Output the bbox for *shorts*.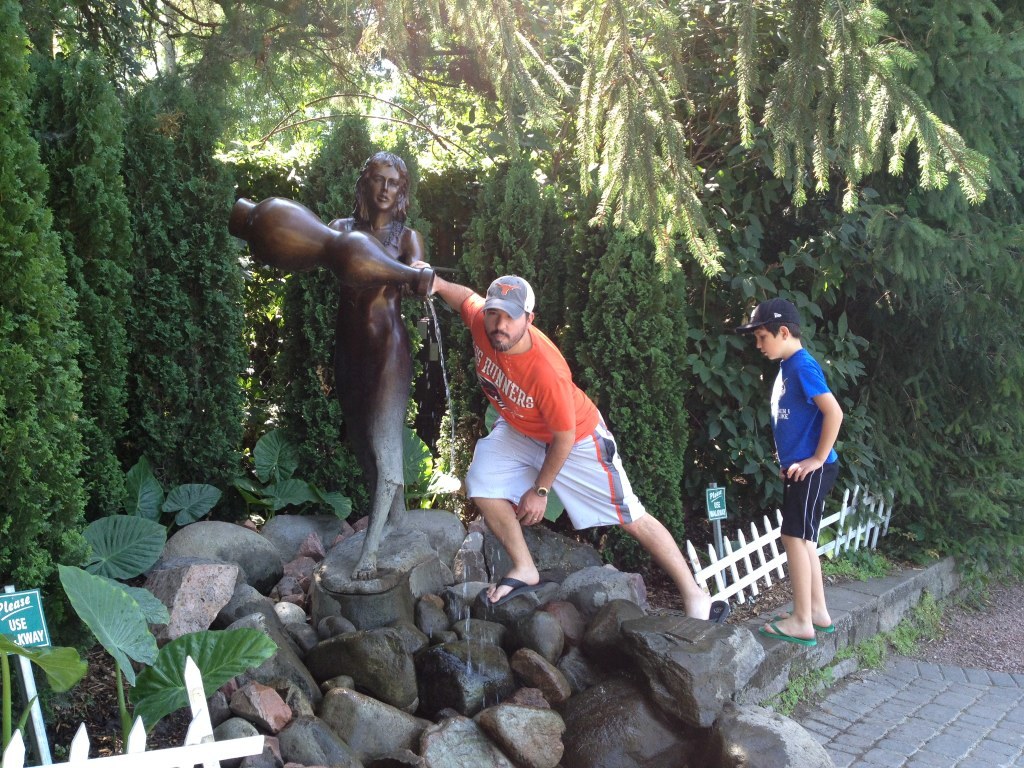
[464, 410, 643, 529].
